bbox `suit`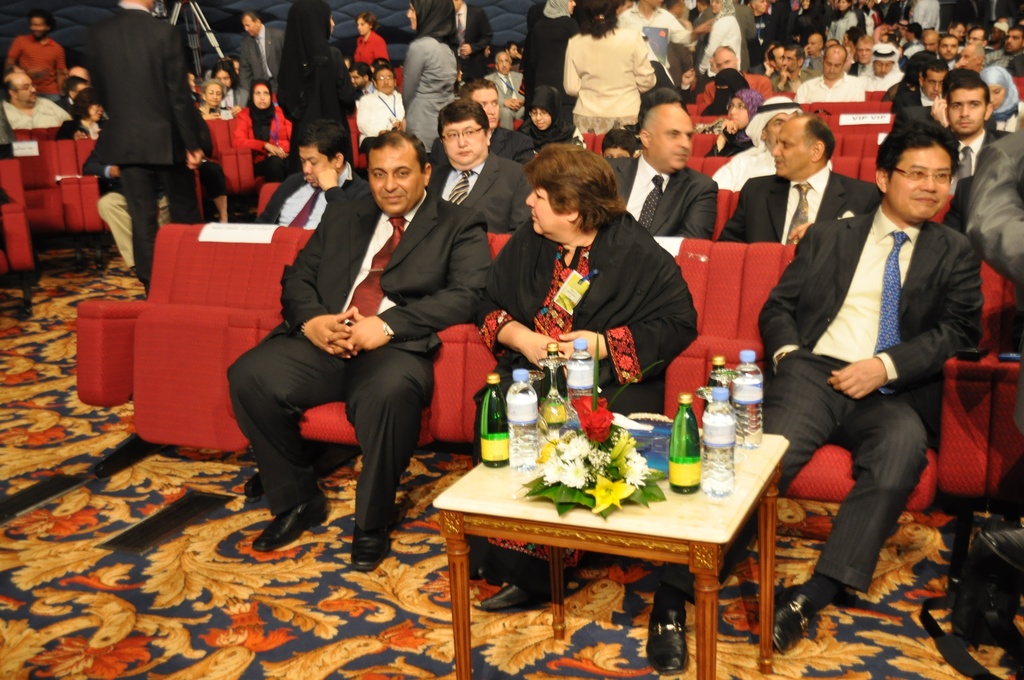
237, 26, 286, 93
